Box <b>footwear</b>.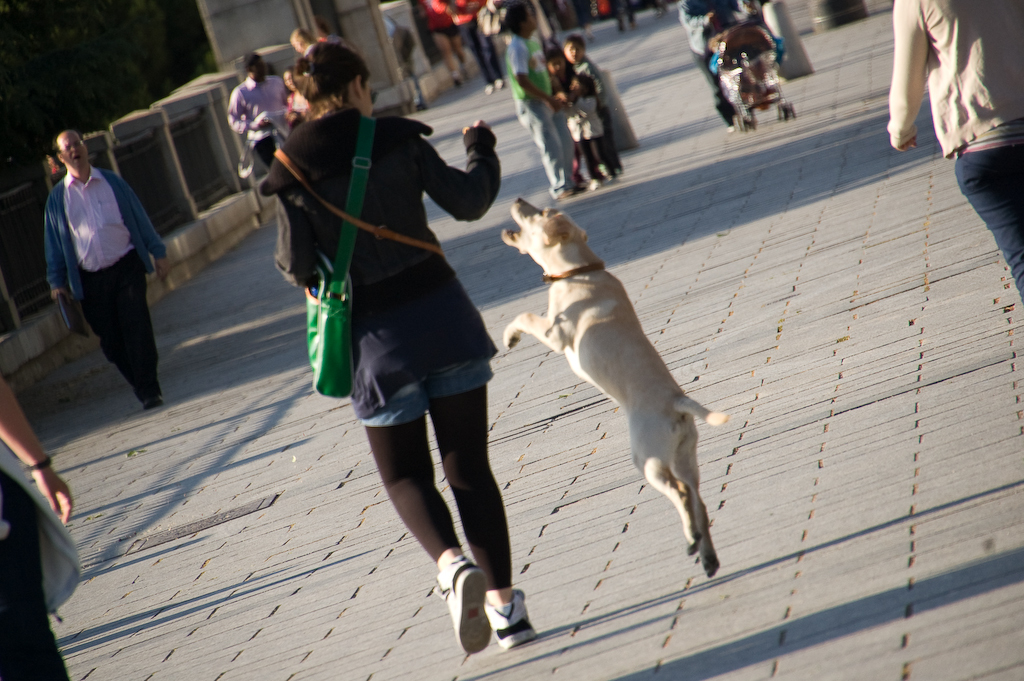
440:570:526:663.
